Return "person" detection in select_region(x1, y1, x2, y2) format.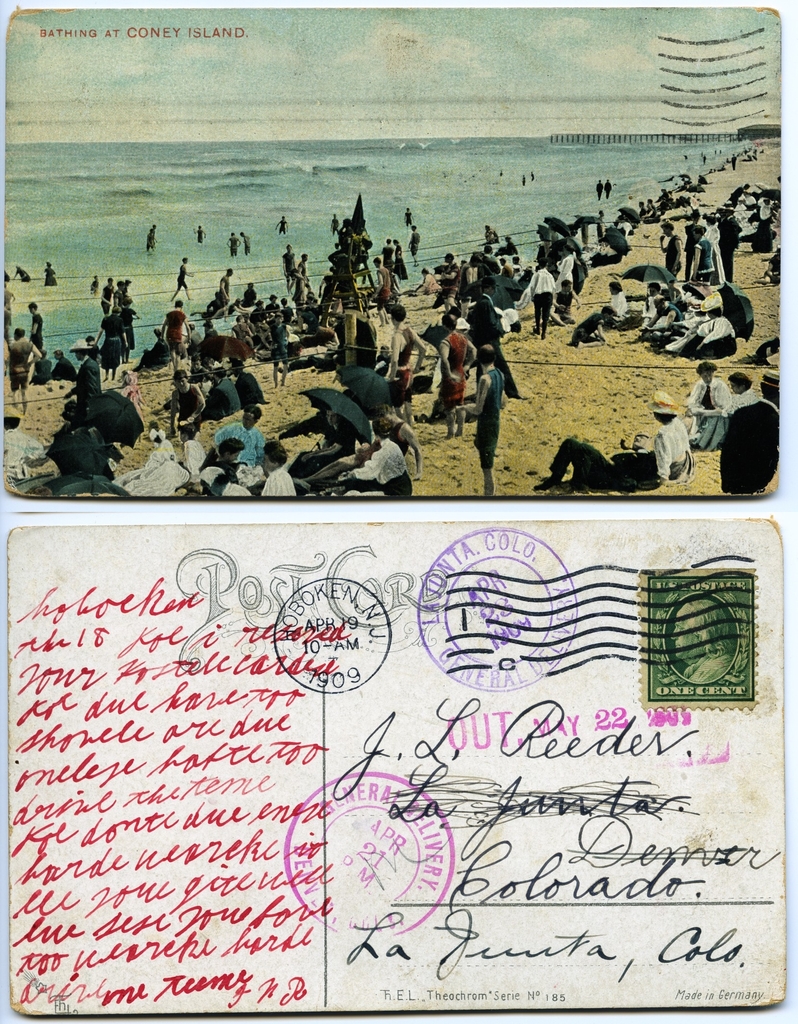
select_region(167, 367, 209, 437).
